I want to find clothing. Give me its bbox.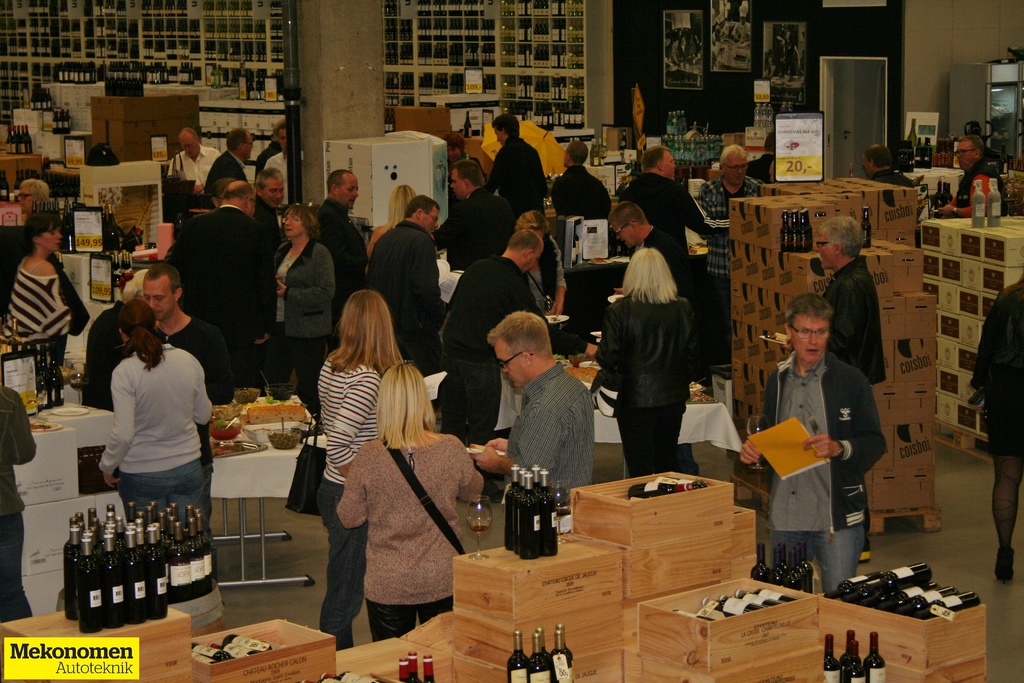
x1=979 y1=273 x2=1023 y2=500.
